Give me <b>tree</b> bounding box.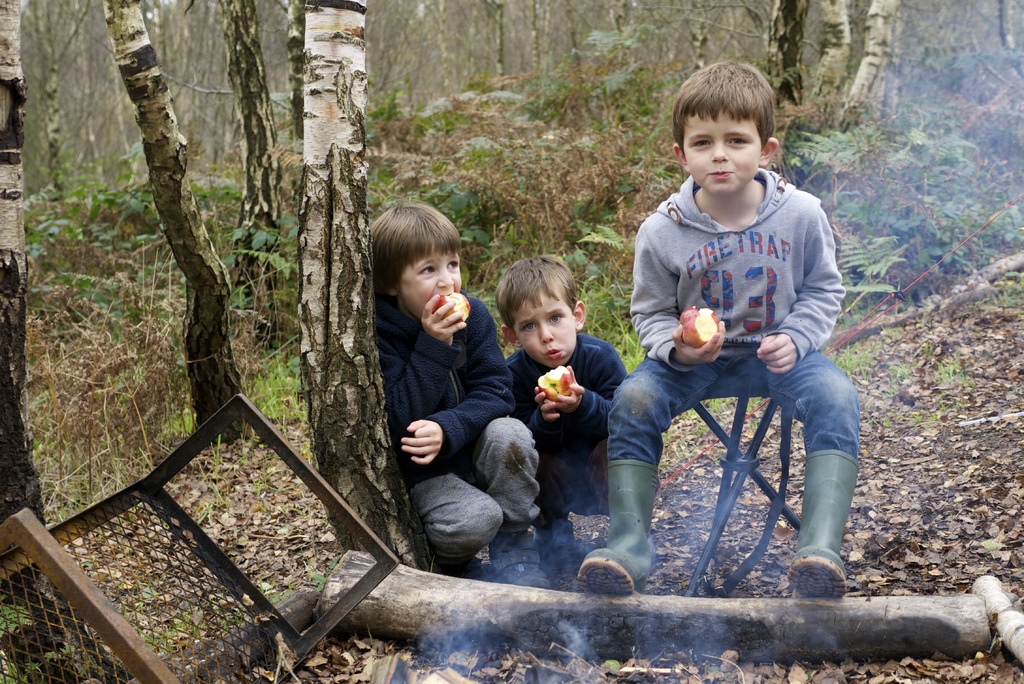
Rect(294, 0, 429, 573).
